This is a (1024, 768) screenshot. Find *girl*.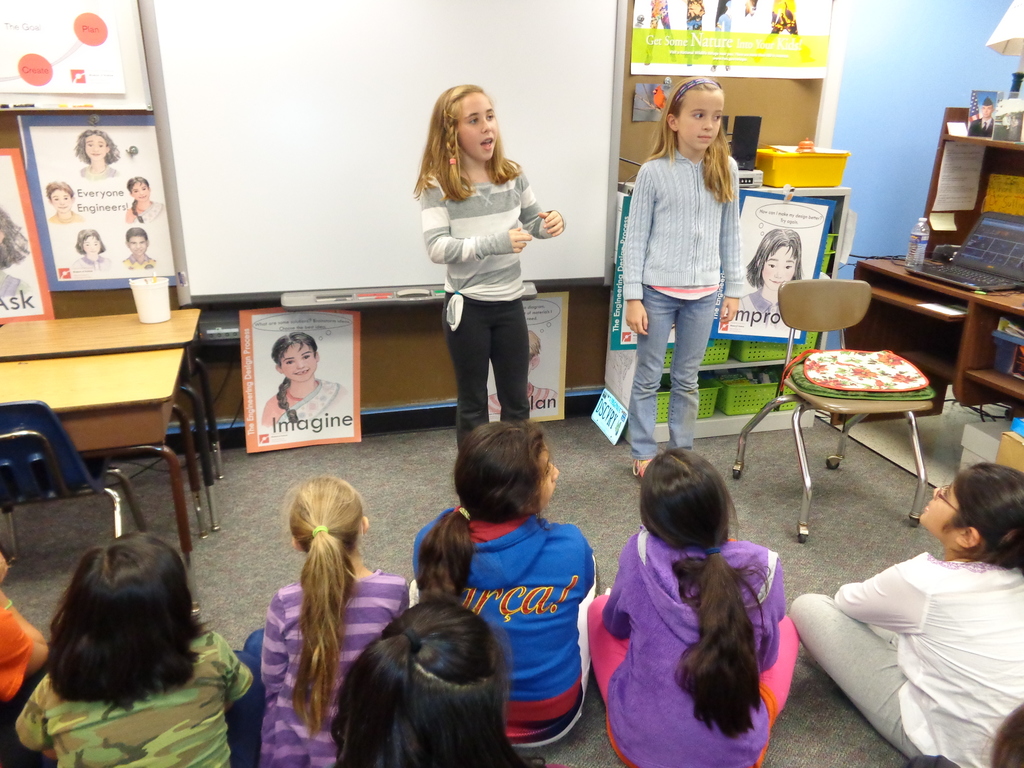
Bounding box: locate(623, 73, 748, 477).
